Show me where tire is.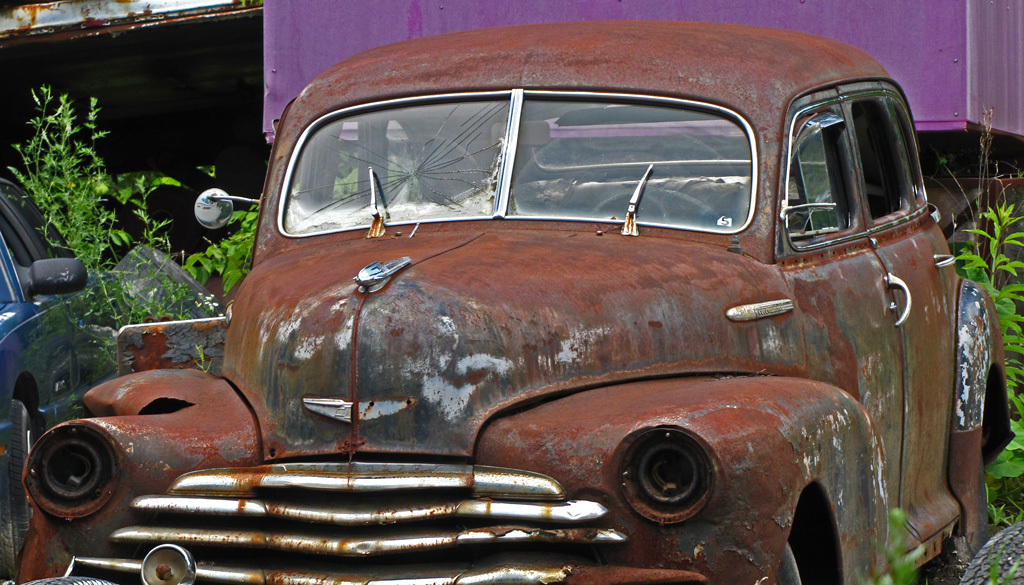
tire is at [left=0, top=393, right=31, bottom=574].
